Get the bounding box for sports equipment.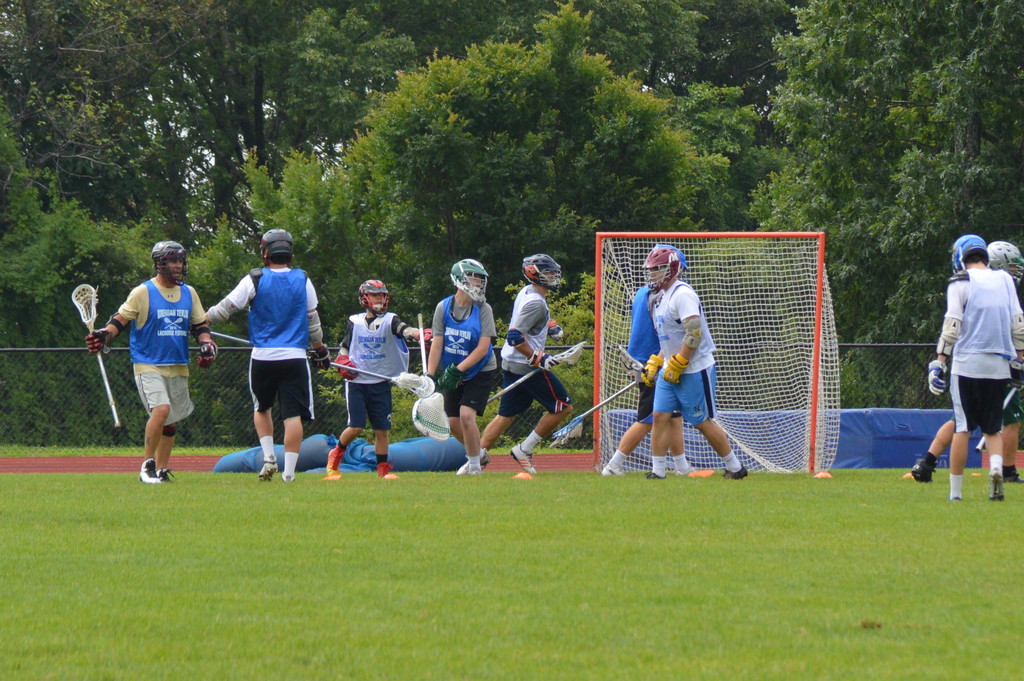
(261, 228, 294, 267).
